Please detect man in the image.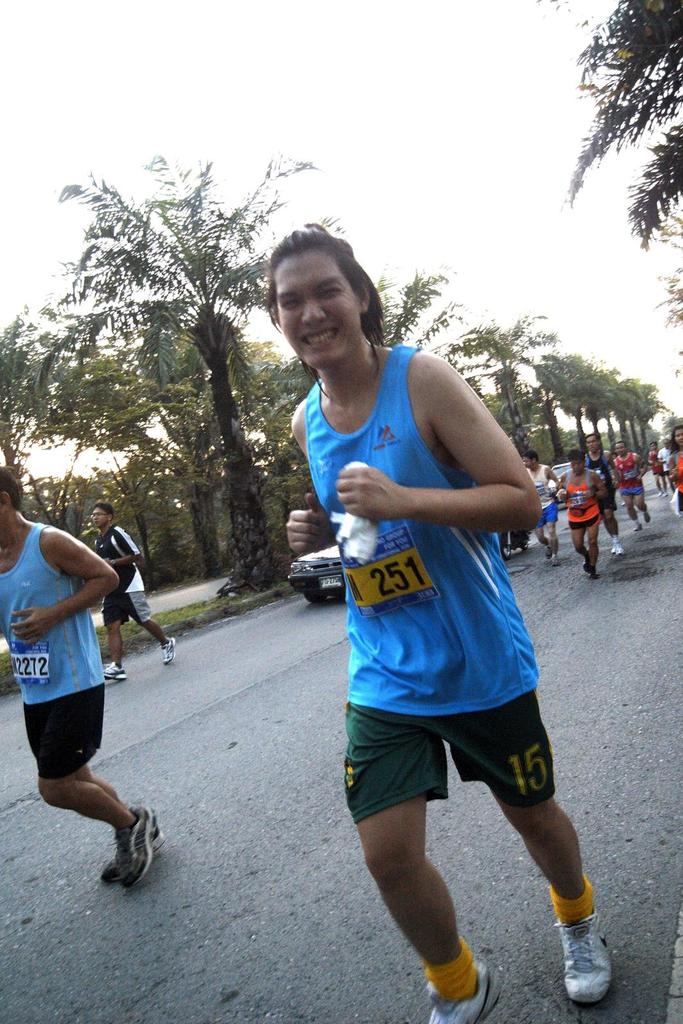
10 476 173 884.
